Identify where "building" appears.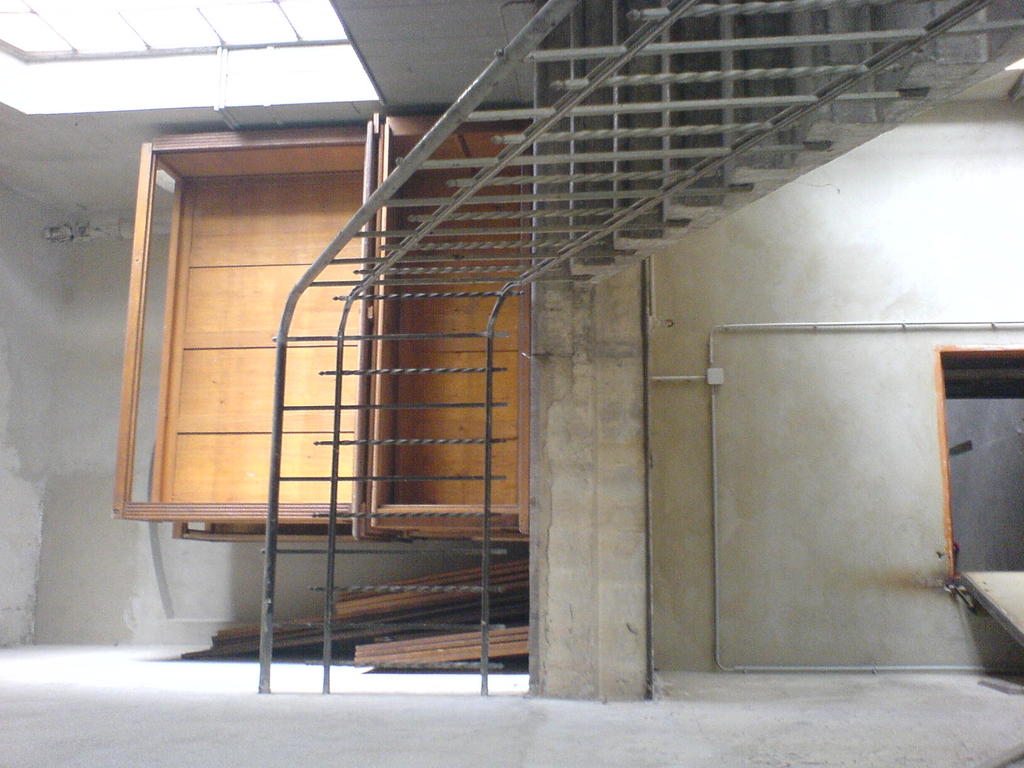
Appears at bbox=[0, 0, 1023, 767].
